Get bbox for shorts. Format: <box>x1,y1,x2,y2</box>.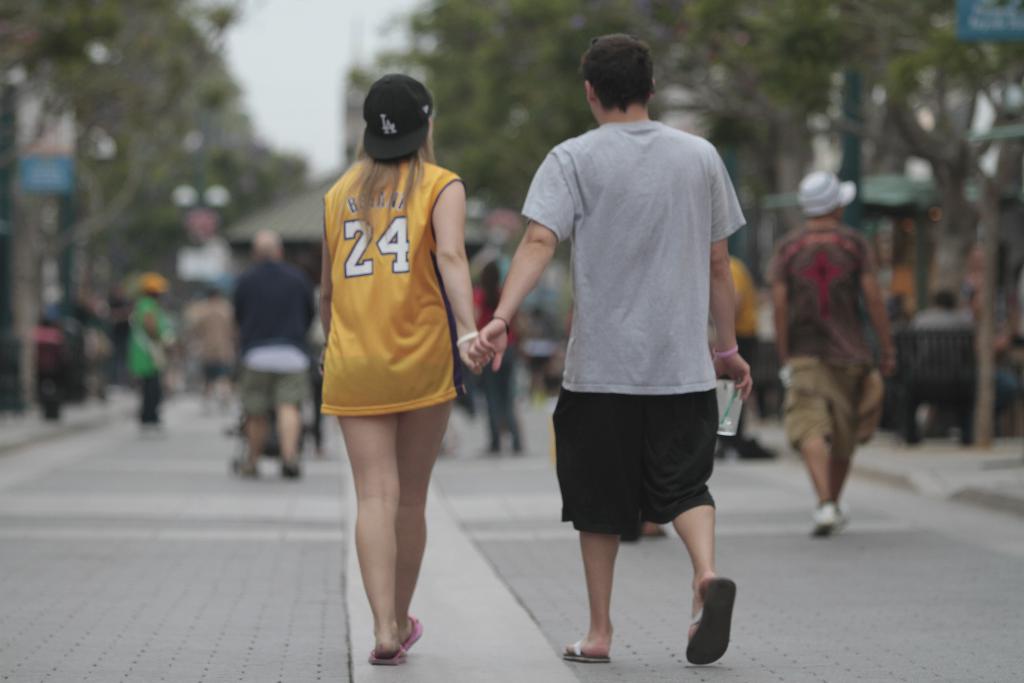
<box>547,390,723,532</box>.
